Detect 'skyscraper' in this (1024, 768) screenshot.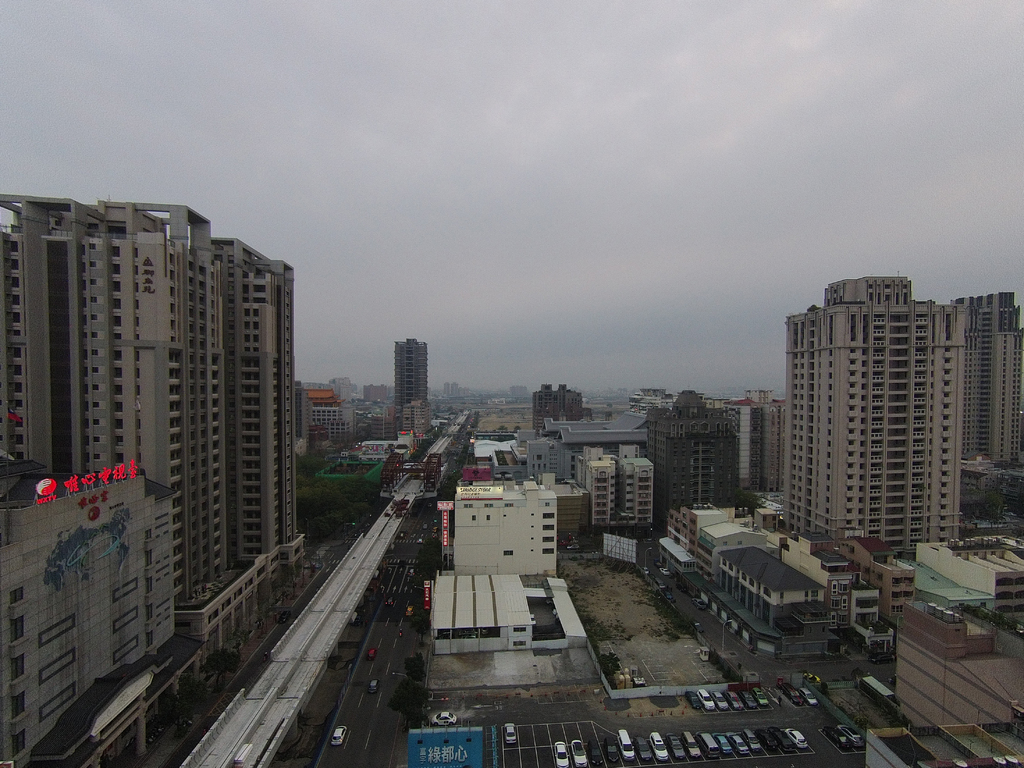
Detection: Rect(724, 396, 767, 498).
